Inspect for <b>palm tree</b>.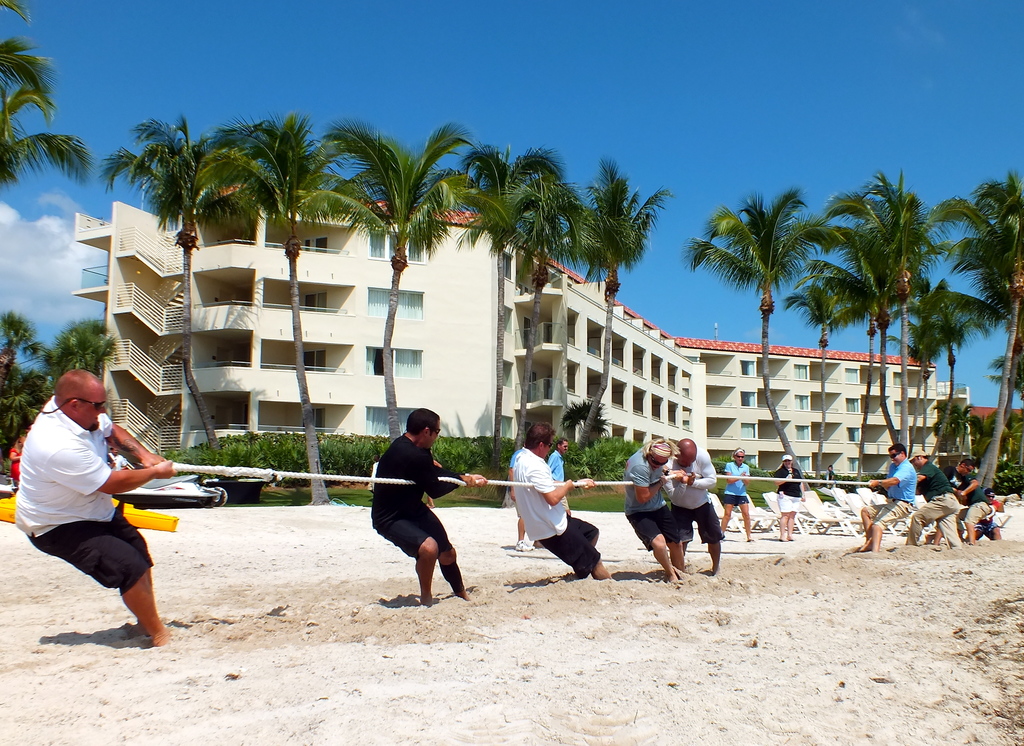
Inspection: [left=952, top=165, right=1023, bottom=495].
